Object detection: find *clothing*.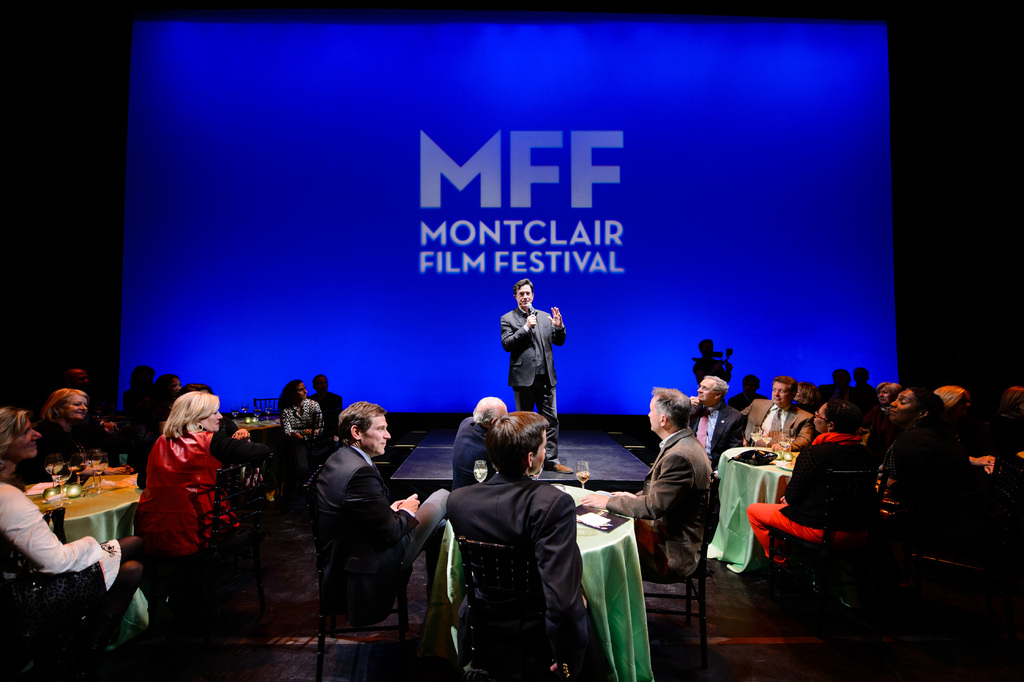
bbox(861, 420, 1001, 556).
